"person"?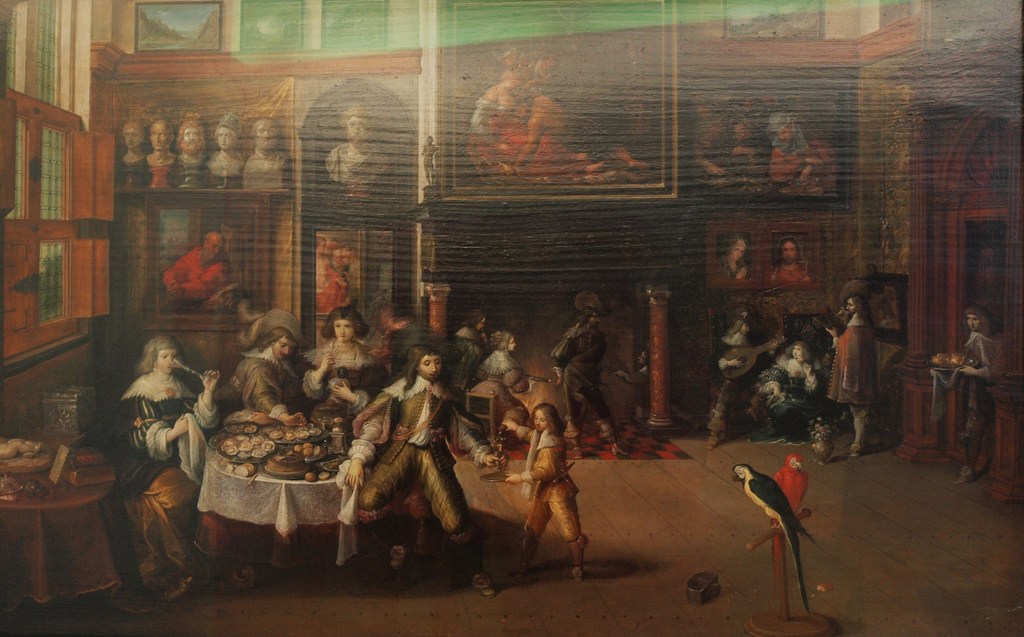
box=[226, 311, 307, 429]
